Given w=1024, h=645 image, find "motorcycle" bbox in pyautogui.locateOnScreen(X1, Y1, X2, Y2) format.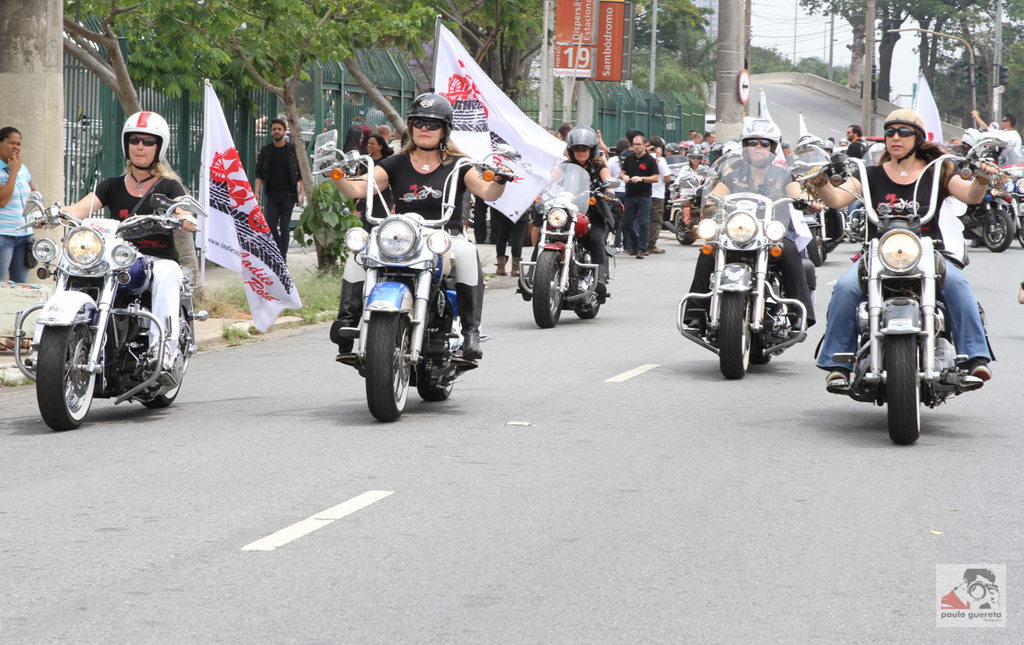
pyautogui.locateOnScreen(15, 171, 207, 429).
